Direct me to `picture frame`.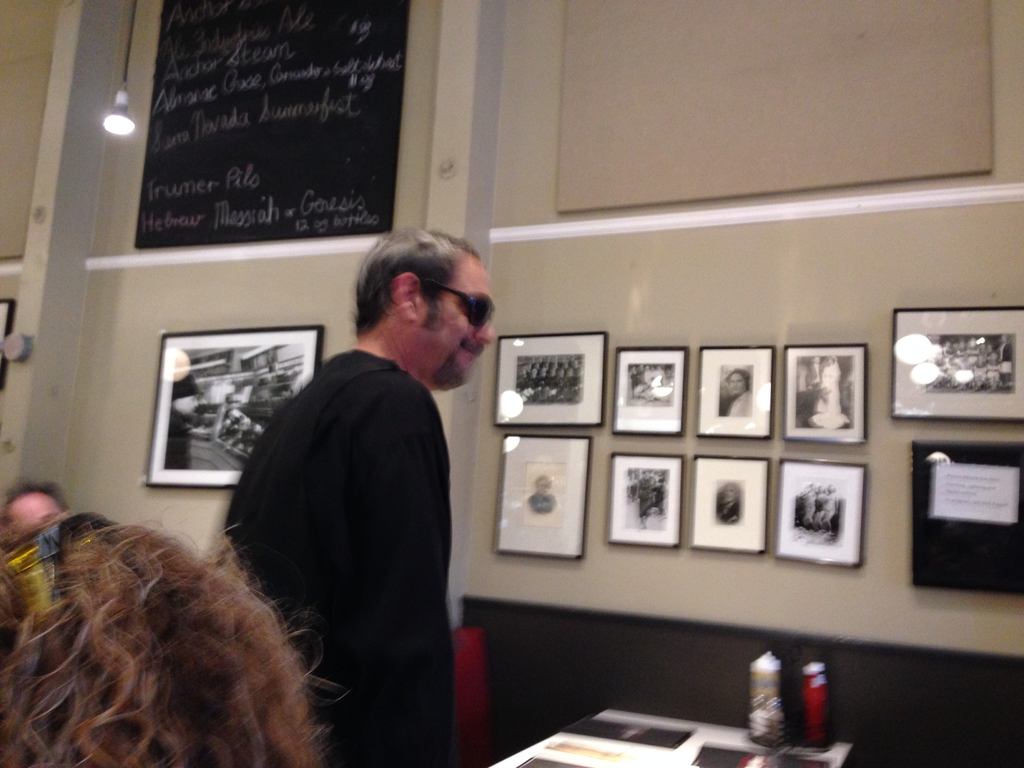
Direction: (784,341,867,439).
